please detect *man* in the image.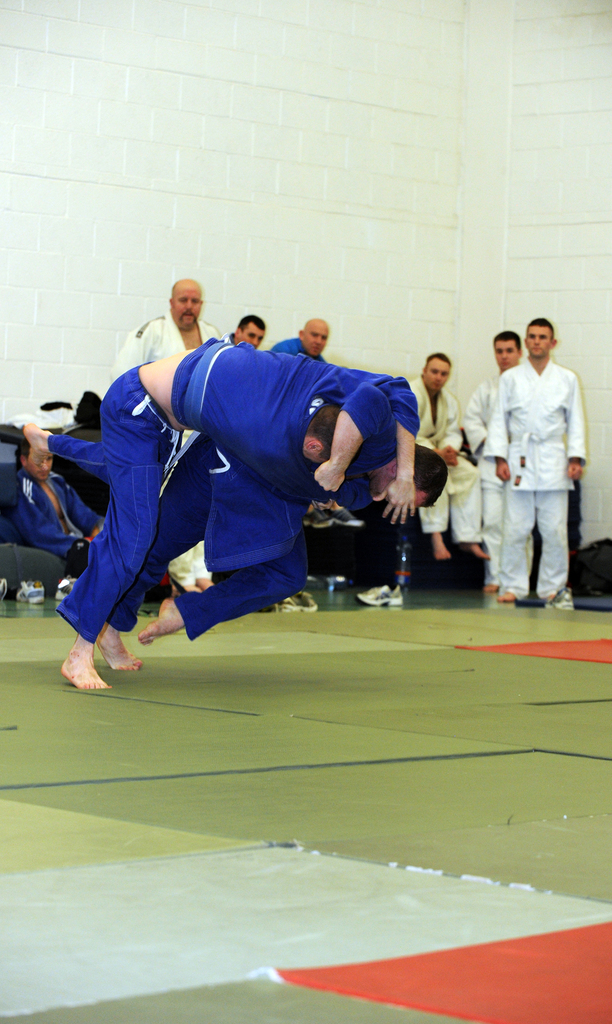
85, 430, 452, 684.
